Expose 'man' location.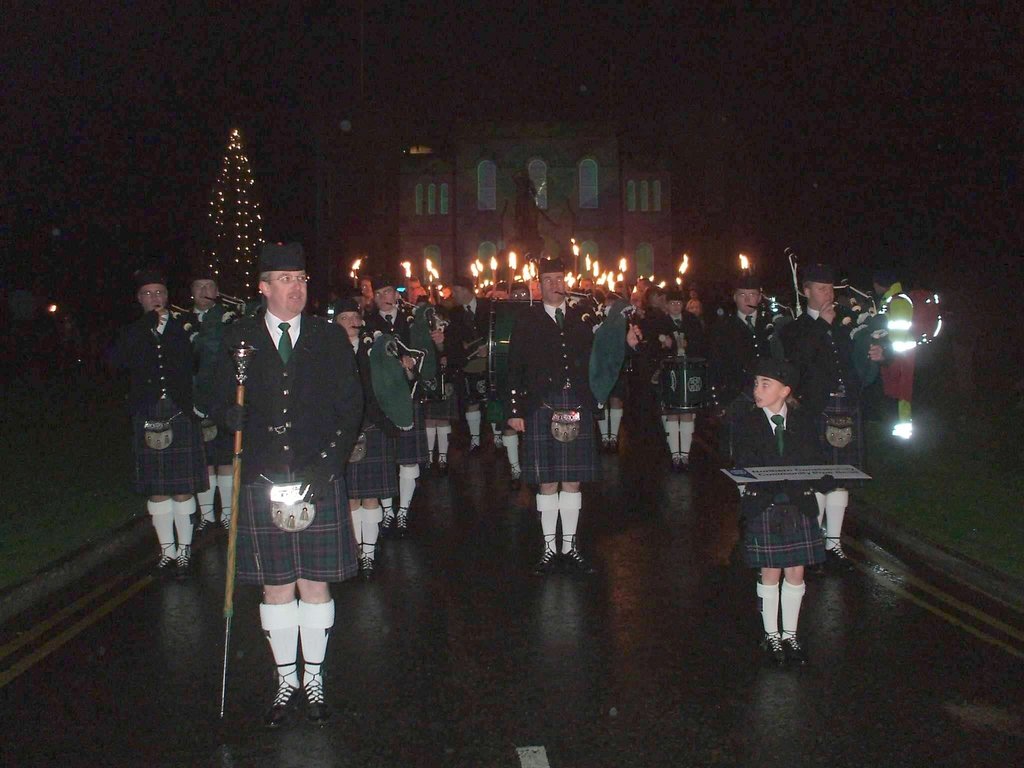
Exposed at 641,280,671,353.
